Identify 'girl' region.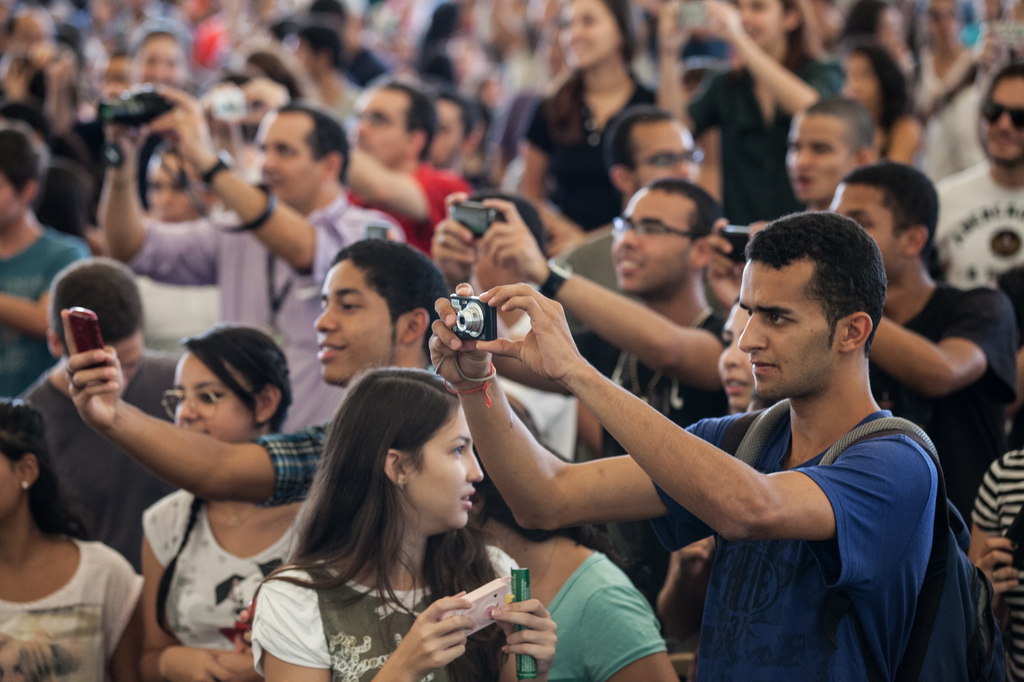
Region: <bbox>158, 328, 316, 681</bbox>.
